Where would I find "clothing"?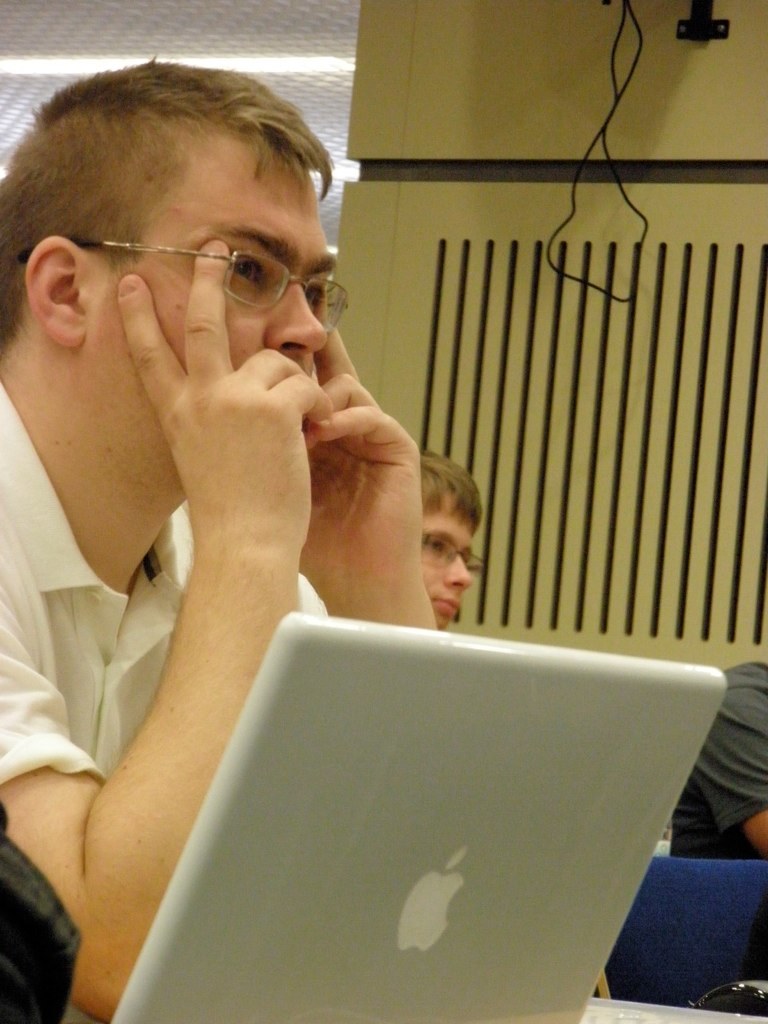
At [x1=0, y1=376, x2=329, y2=791].
